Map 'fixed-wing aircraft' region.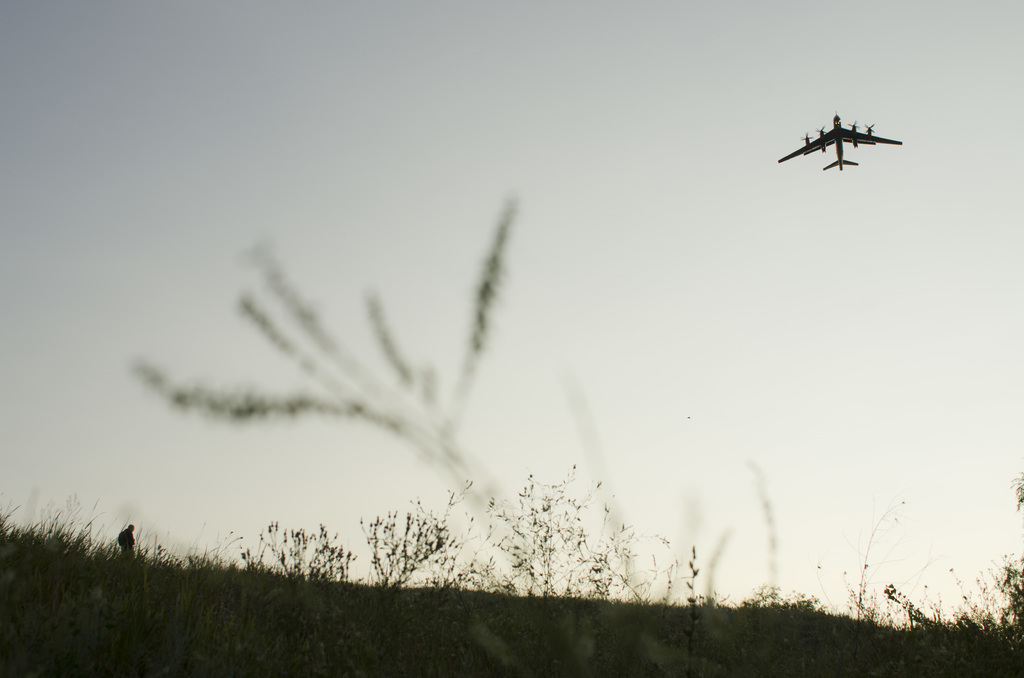
Mapped to 778 109 904 170.
